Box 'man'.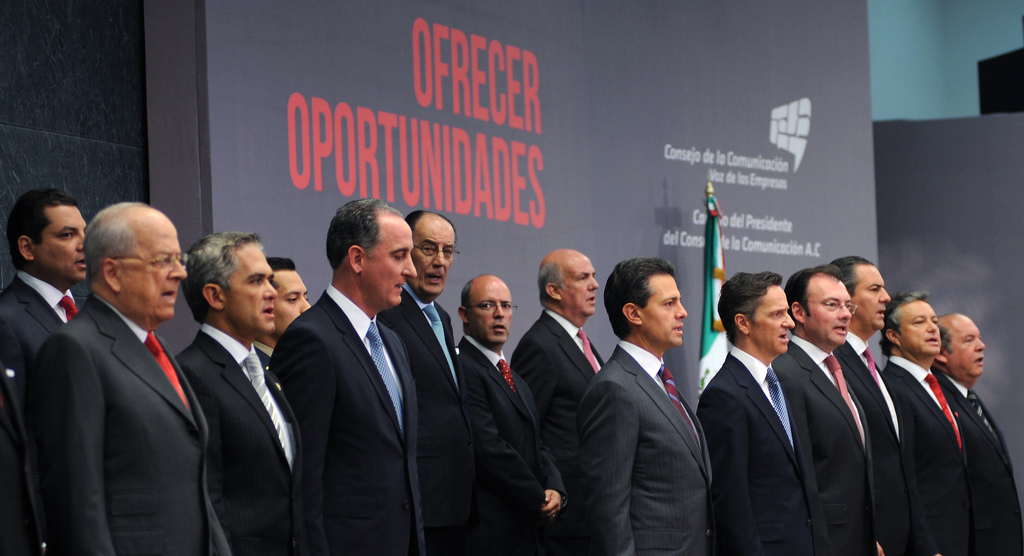
[left=168, top=230, right=303, bottom=555].
